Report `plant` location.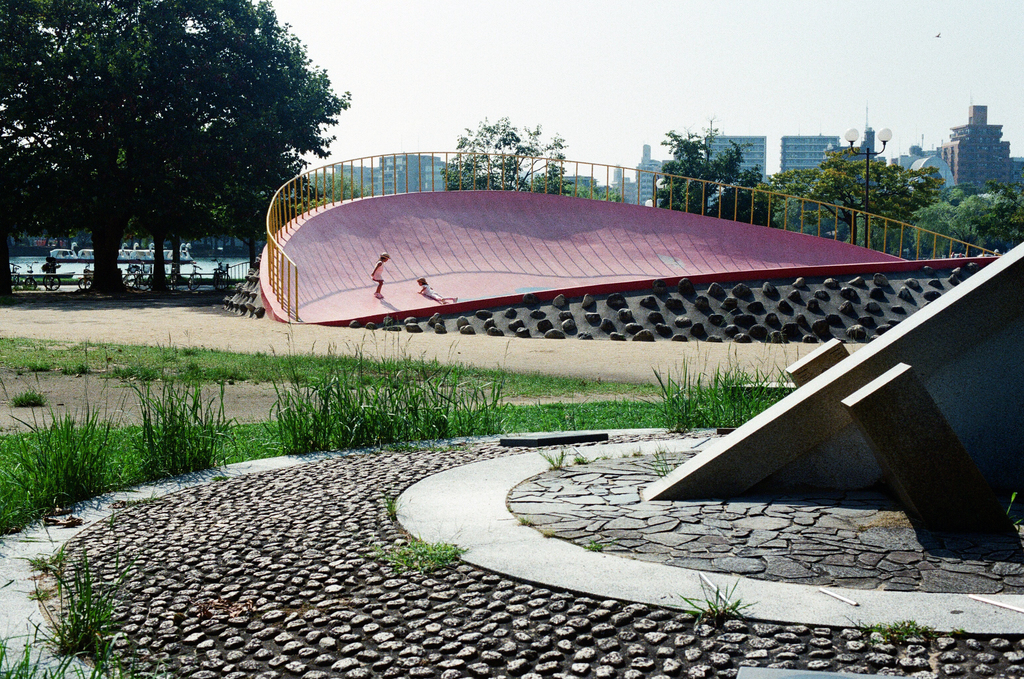
Report: bbox=[0, 621, 126, 678].
